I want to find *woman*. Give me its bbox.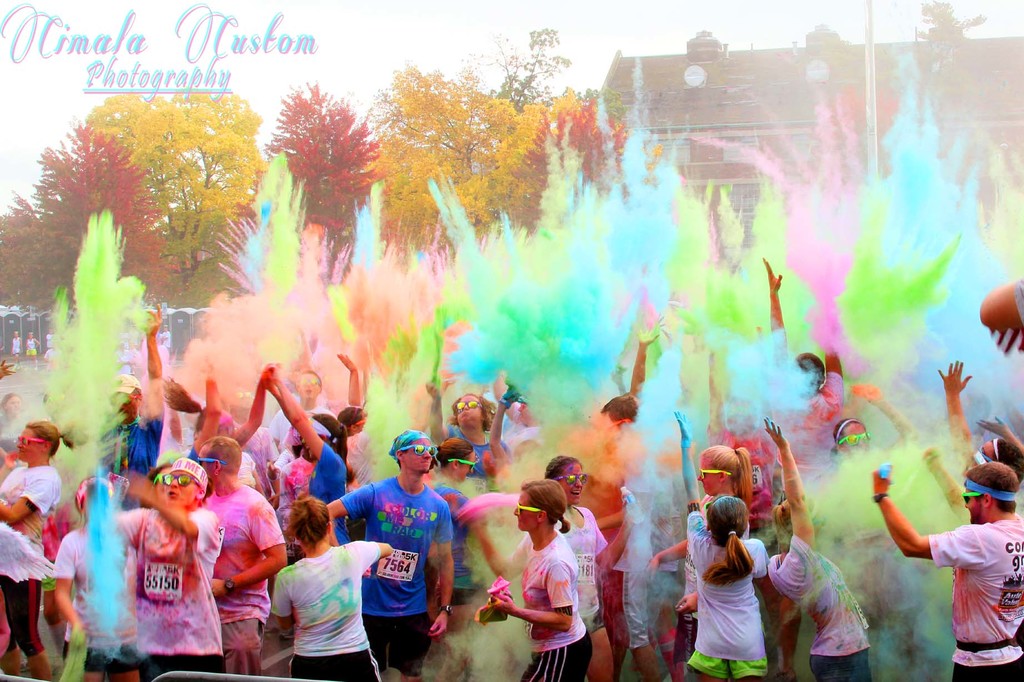
[43,472,152,681].
